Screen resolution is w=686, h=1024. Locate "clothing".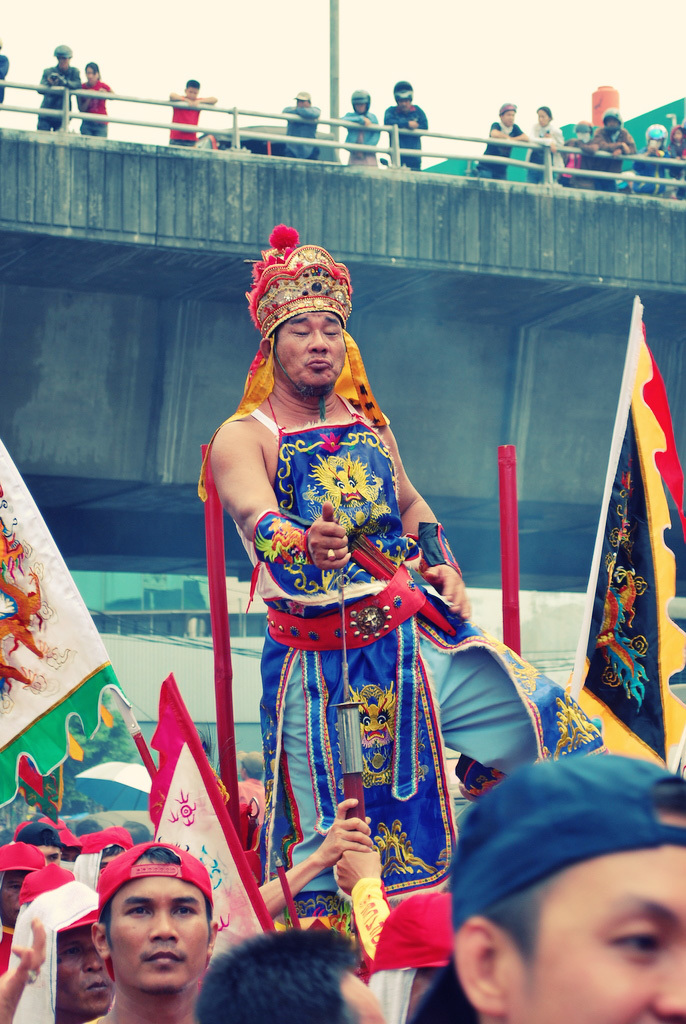
<box>79,80,106,137</box>.
